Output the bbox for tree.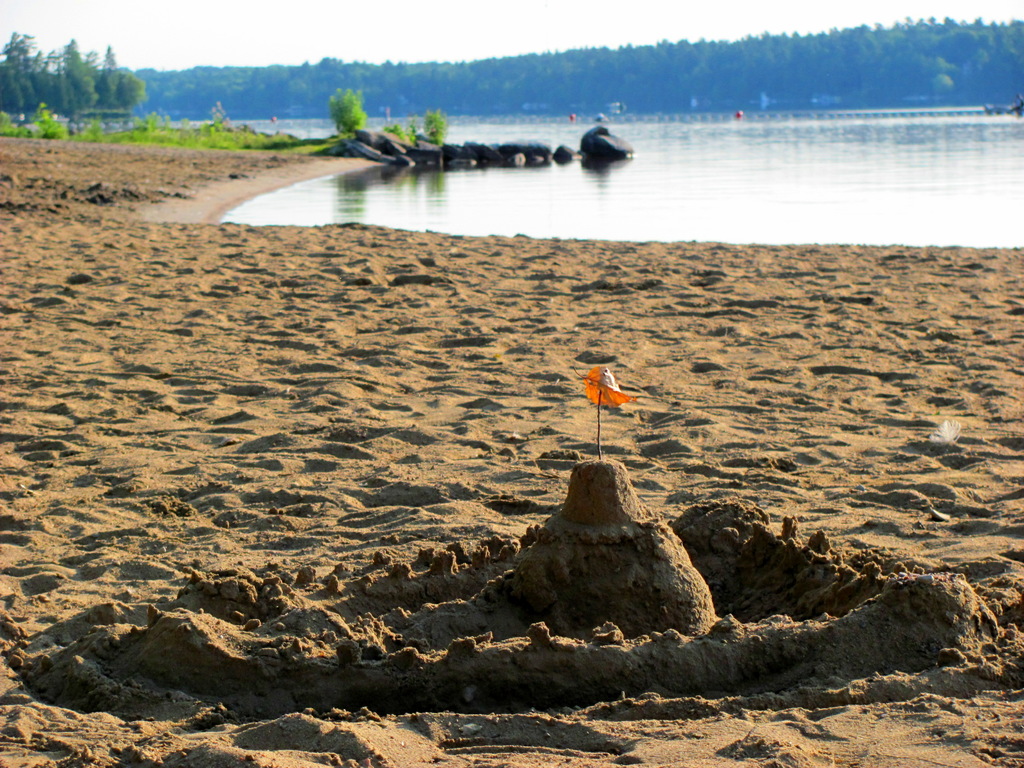
region(45, 48, 148, 120).
